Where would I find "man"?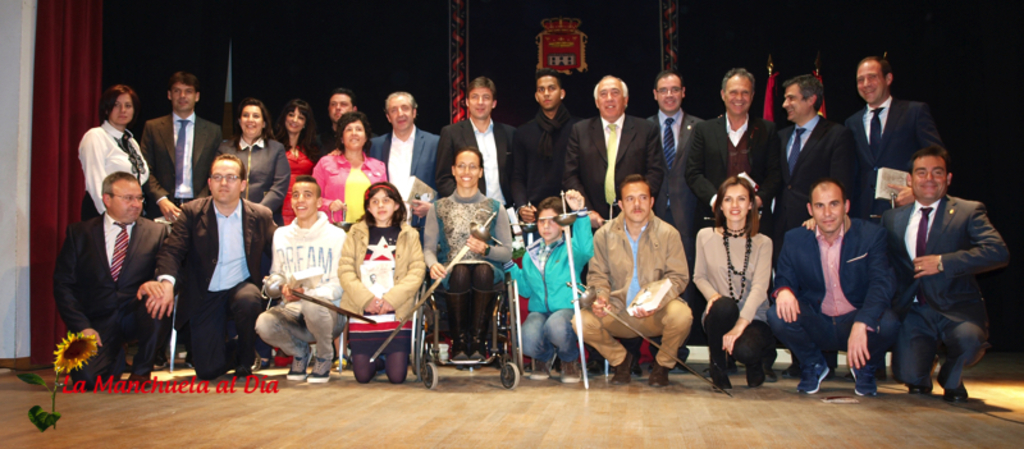
At bbox=[314, 87, 360, 157].
